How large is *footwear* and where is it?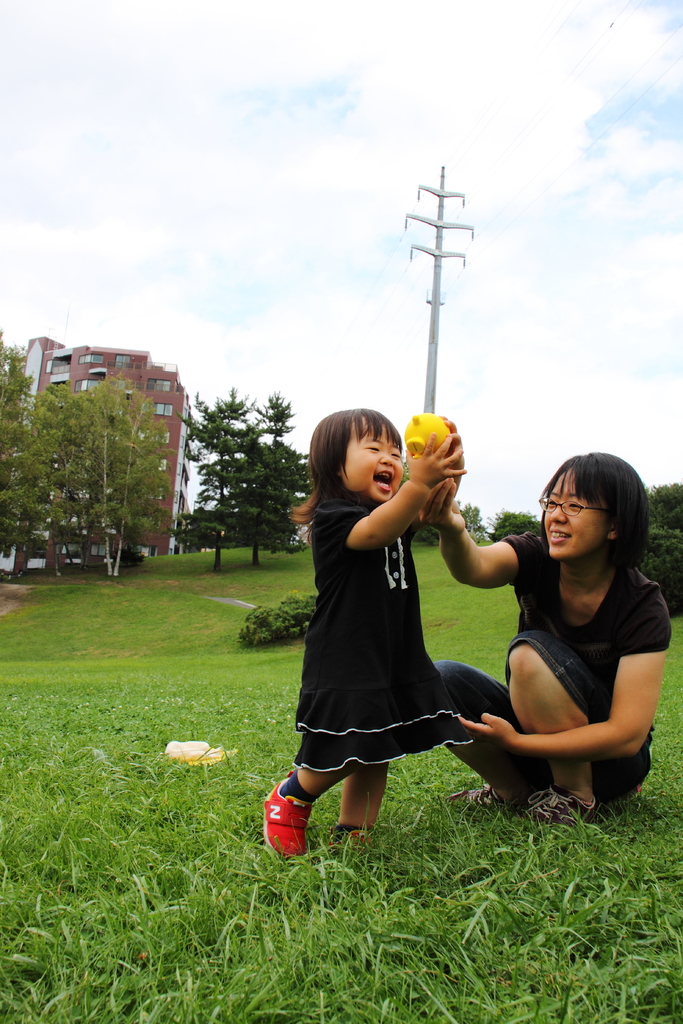
Bounding box: crop(525, 783, 597, 835).
